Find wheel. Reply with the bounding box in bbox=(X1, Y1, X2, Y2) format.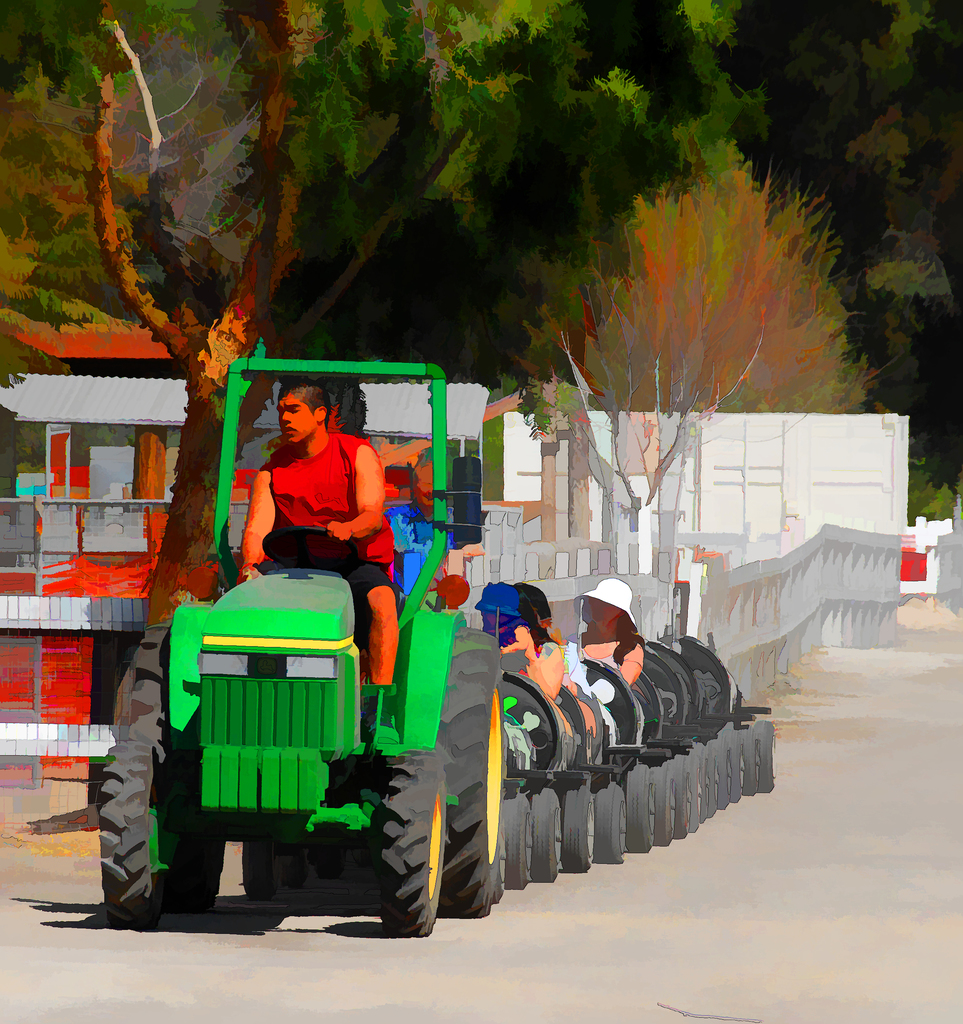
bbox=(743, 728, 761, 793).
